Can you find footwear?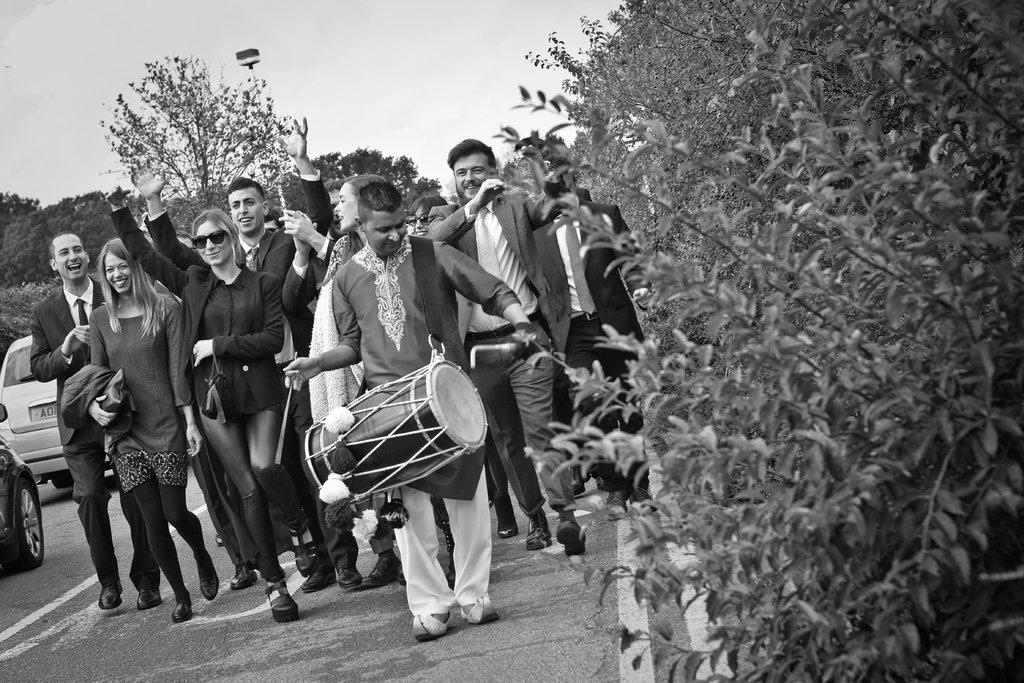
Yes, bounding box: left=172, top=593, right=198, bottom=627.
